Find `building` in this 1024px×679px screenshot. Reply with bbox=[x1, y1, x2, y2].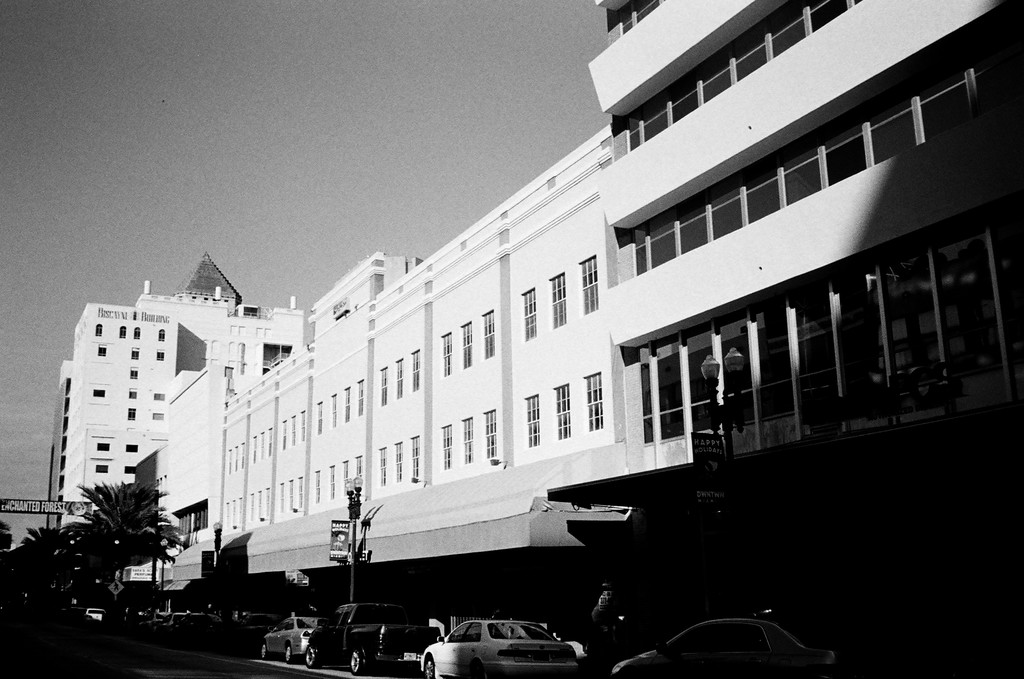
bbox=[172, 124, 644, 582].
